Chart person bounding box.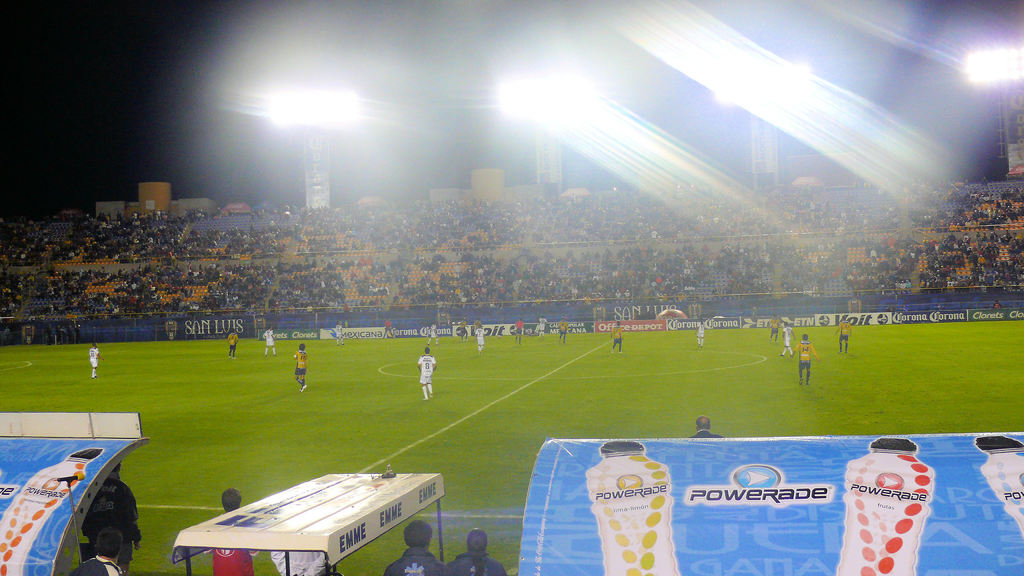
Charted: (x1=836, y1=321, x2=853, y2=352).
